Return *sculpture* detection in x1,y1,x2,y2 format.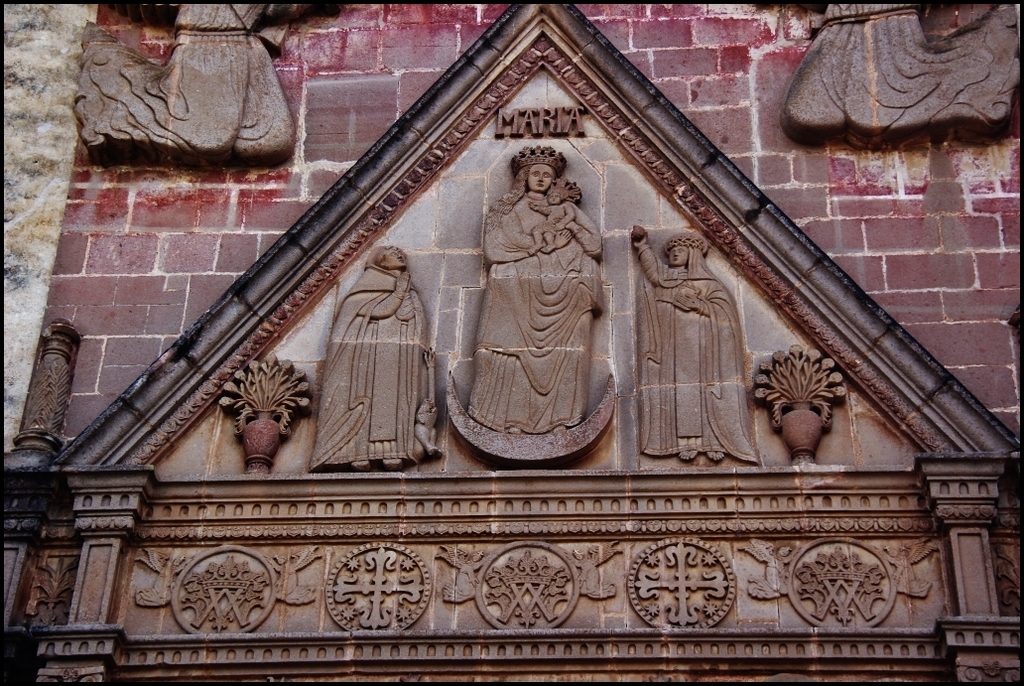
460,129,619,489.
